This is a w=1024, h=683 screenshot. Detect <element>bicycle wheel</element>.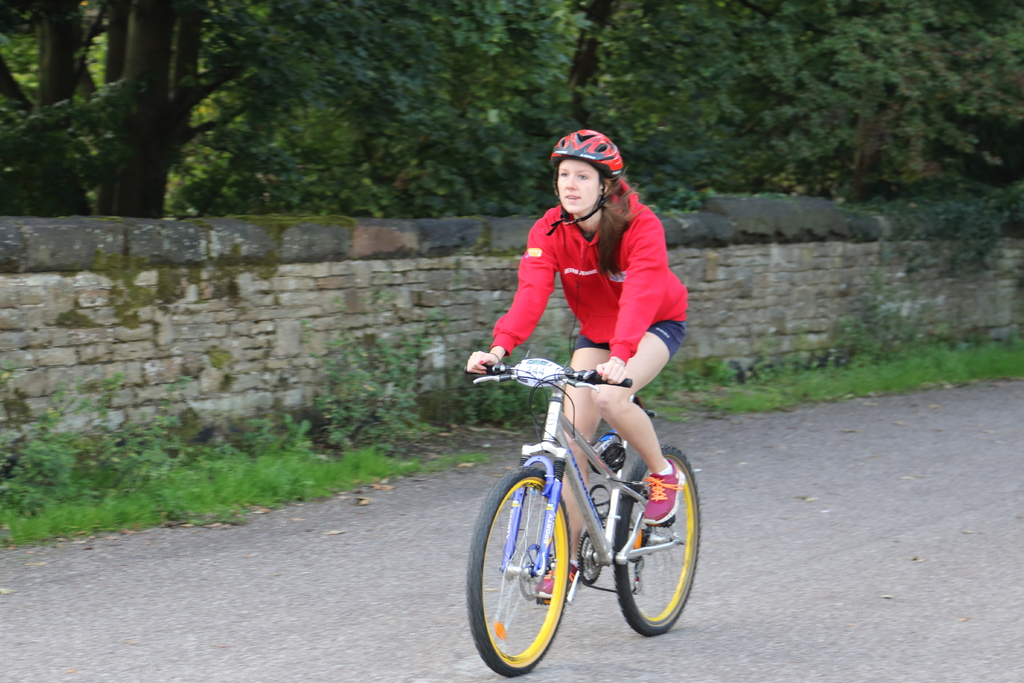
491, 471, 592, 673.
